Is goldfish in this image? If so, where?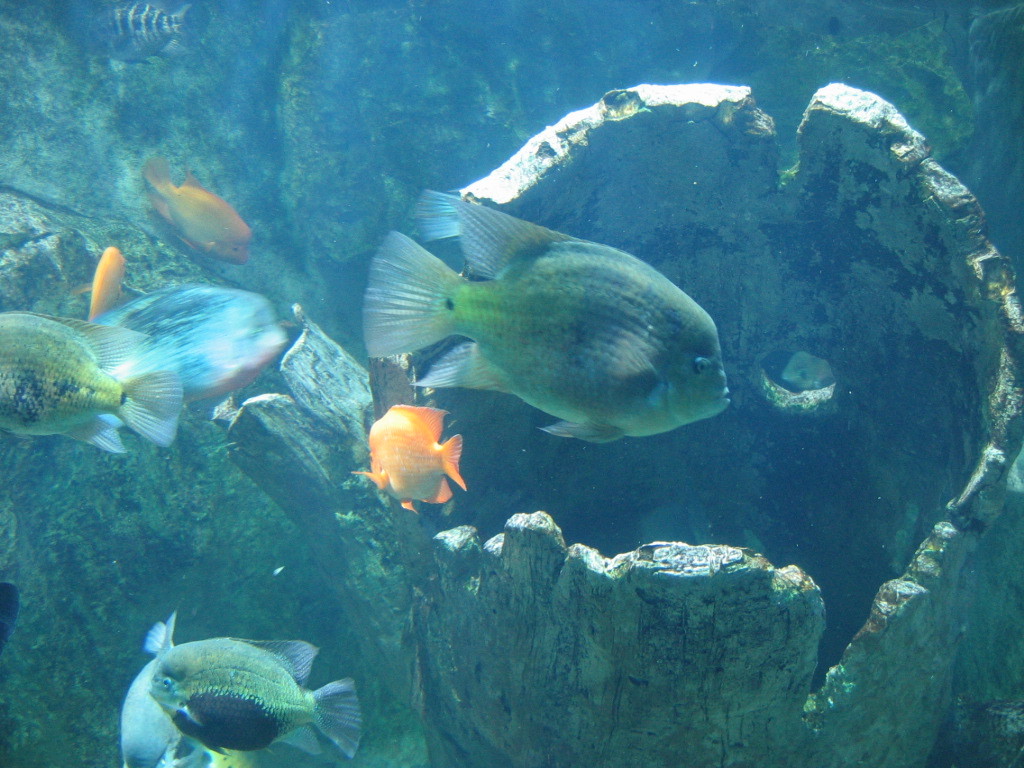
Yes, at [76,243,127,317].
